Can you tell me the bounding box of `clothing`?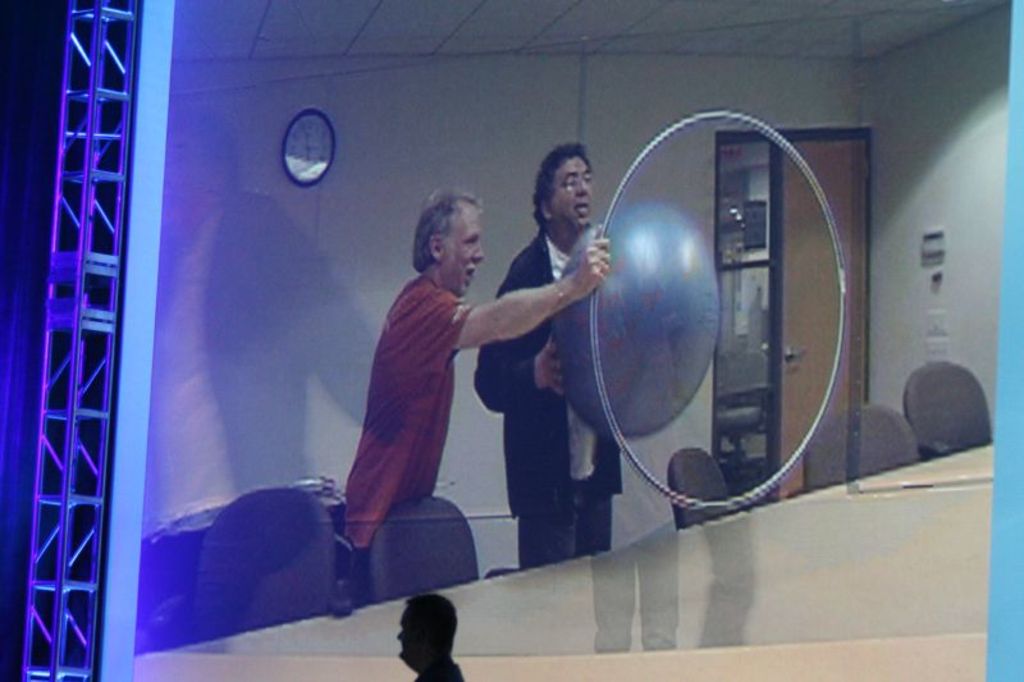
x1=344 y1=233 x2=513 y2=548.
